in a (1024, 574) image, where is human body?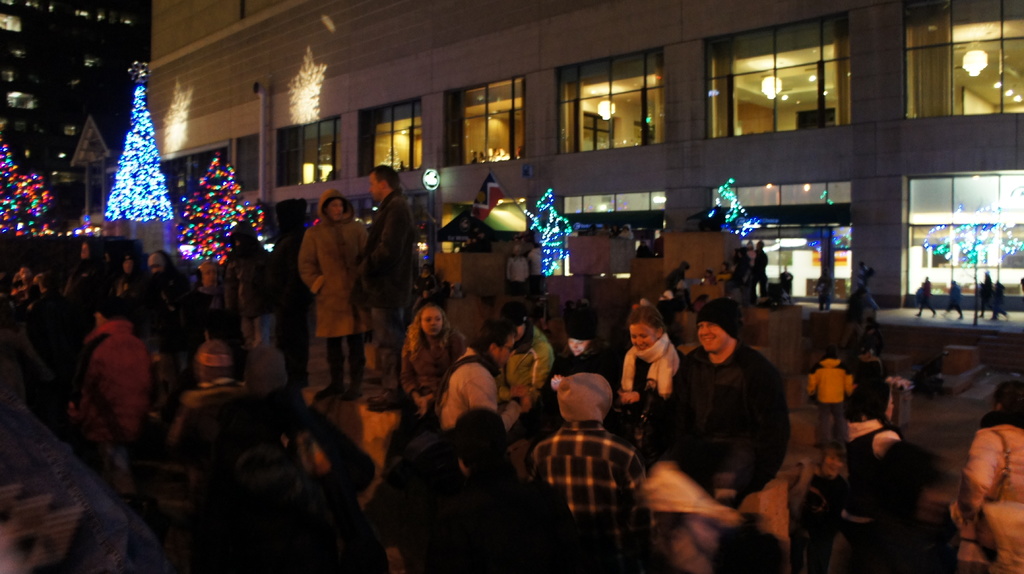
BBox(70, 297, 159, 464).
